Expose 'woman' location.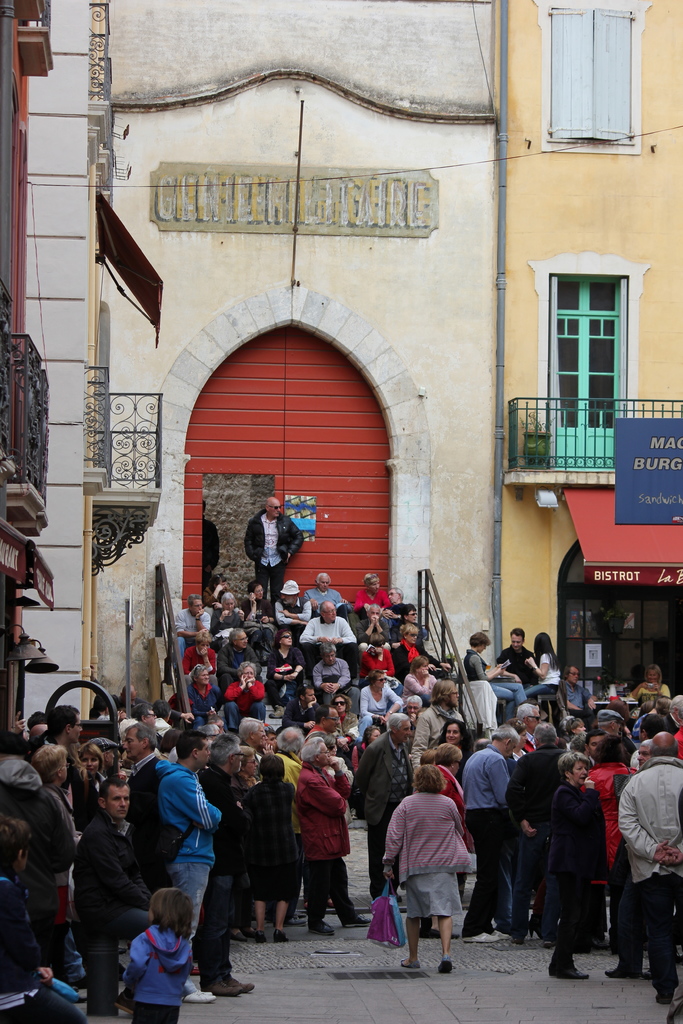
Exposed at <region>232, 741, 255, 937</region>.
